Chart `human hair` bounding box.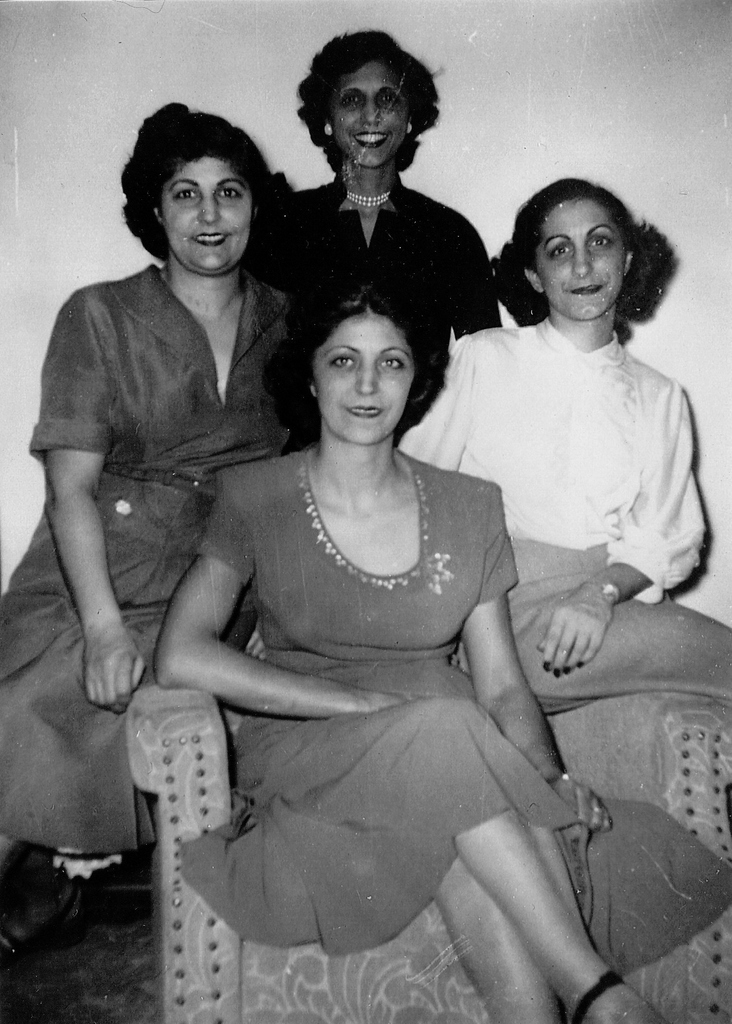
Charted: <box>293,27,439,172</box>.
